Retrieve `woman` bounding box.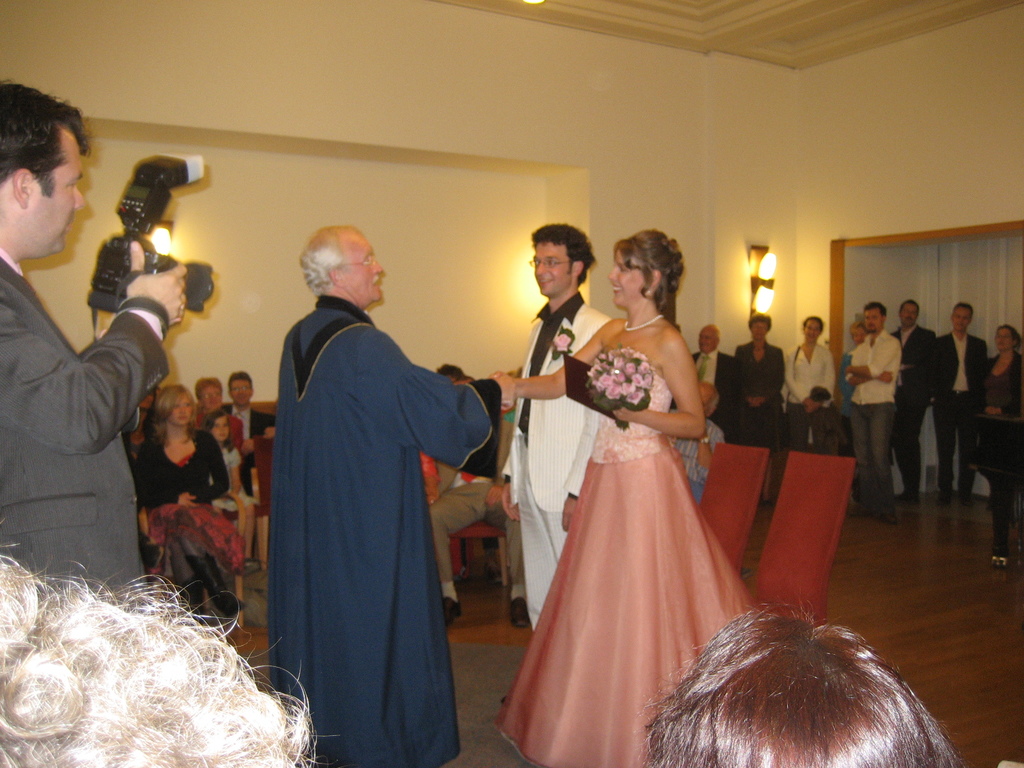
Bounding box: rect(838, 314, 896, 462).
